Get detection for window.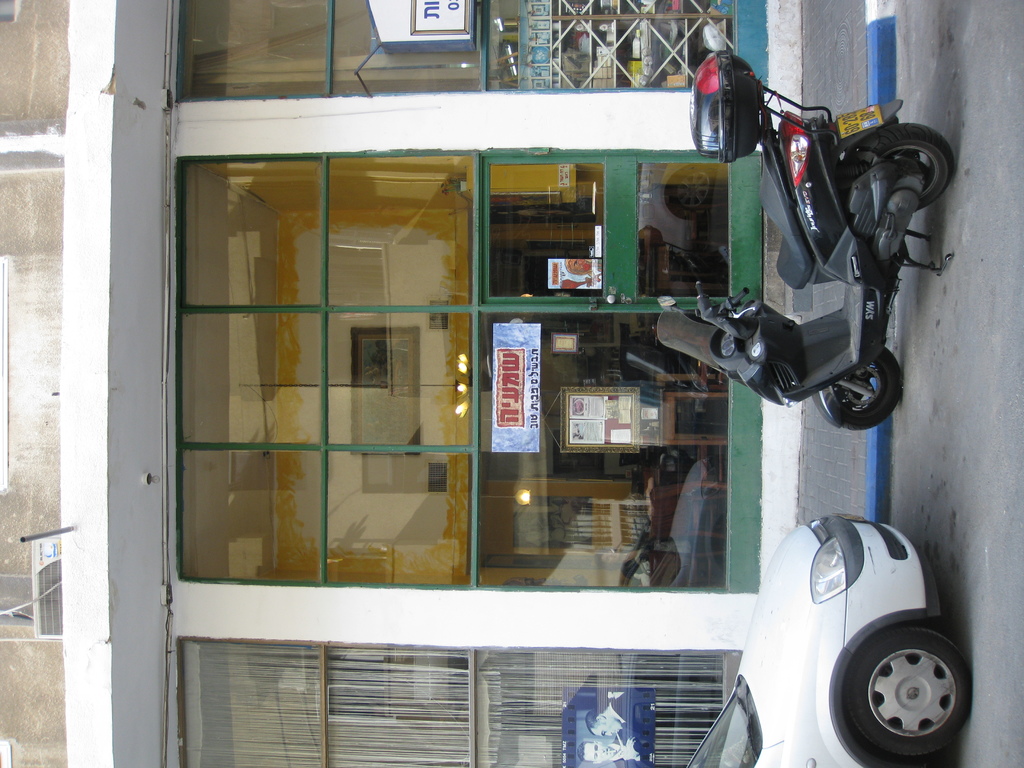
Detection: select_region(173, 150, 763, 595).
